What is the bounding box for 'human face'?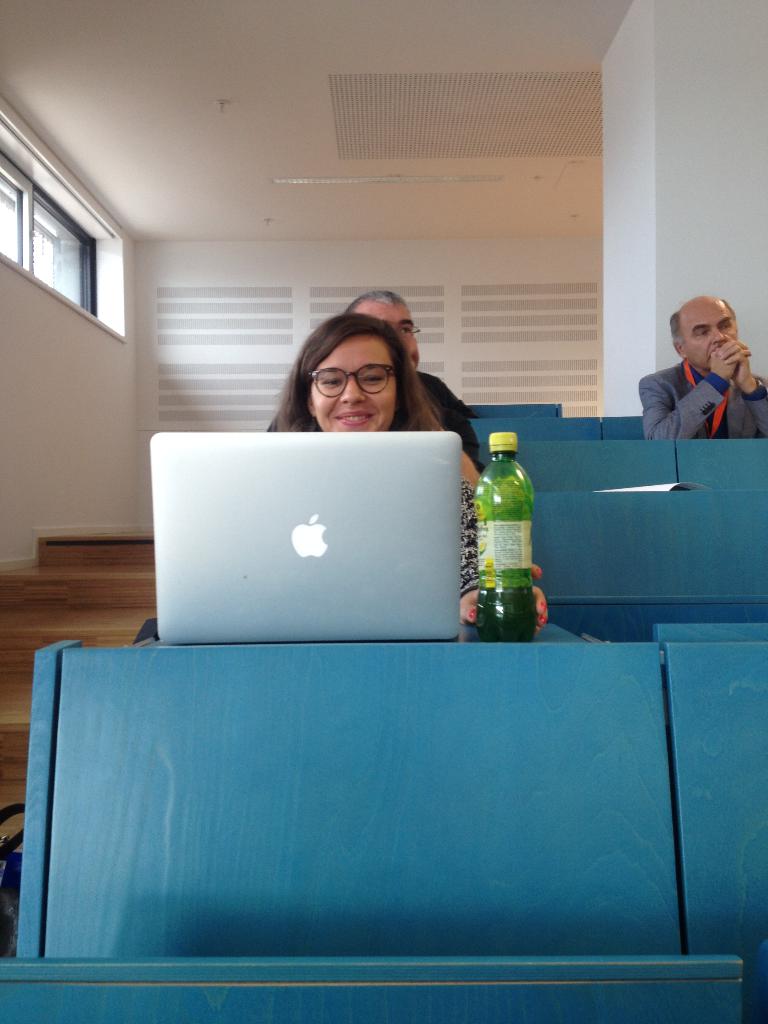
<region>678, 304, 740, 374</region>.
